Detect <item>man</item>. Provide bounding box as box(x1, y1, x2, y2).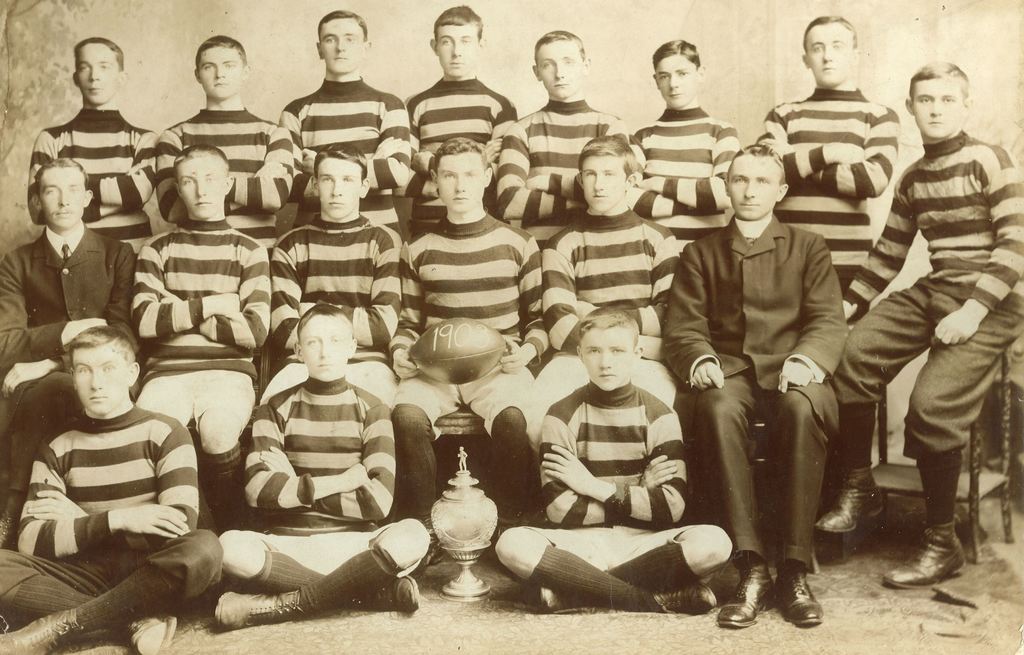
box(755, 4, 908, 305).
